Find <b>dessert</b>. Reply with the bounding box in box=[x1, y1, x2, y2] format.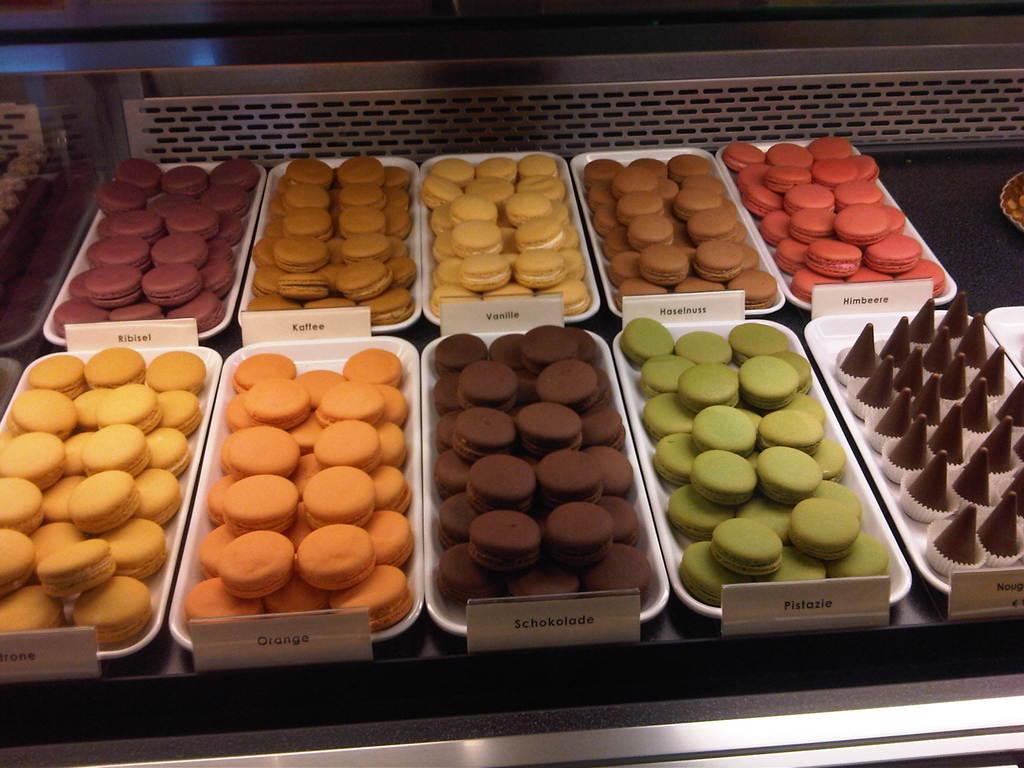
box=[897, 255, 953, 296].
